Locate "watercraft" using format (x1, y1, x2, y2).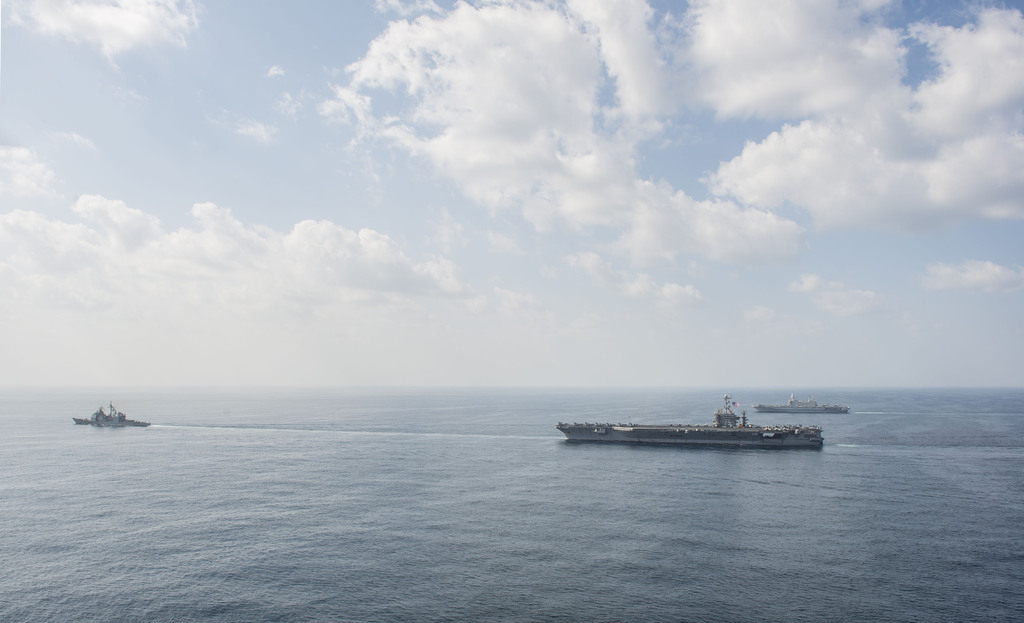
(556, 387, 827, 449).
